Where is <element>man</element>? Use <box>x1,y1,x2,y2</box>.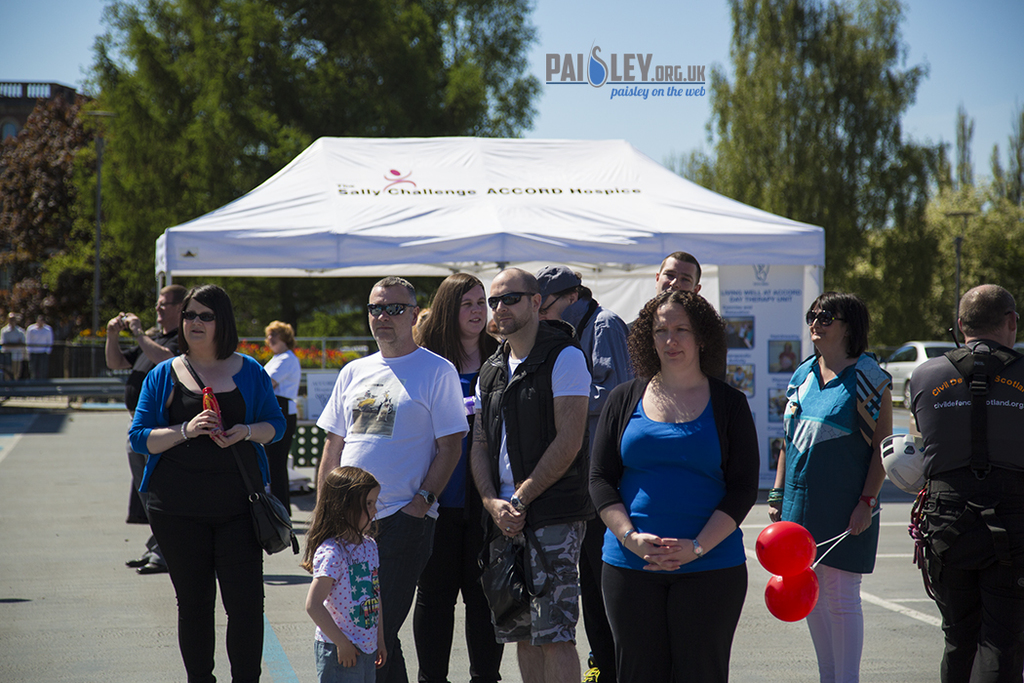
<box>617,254,734,386</box>.
